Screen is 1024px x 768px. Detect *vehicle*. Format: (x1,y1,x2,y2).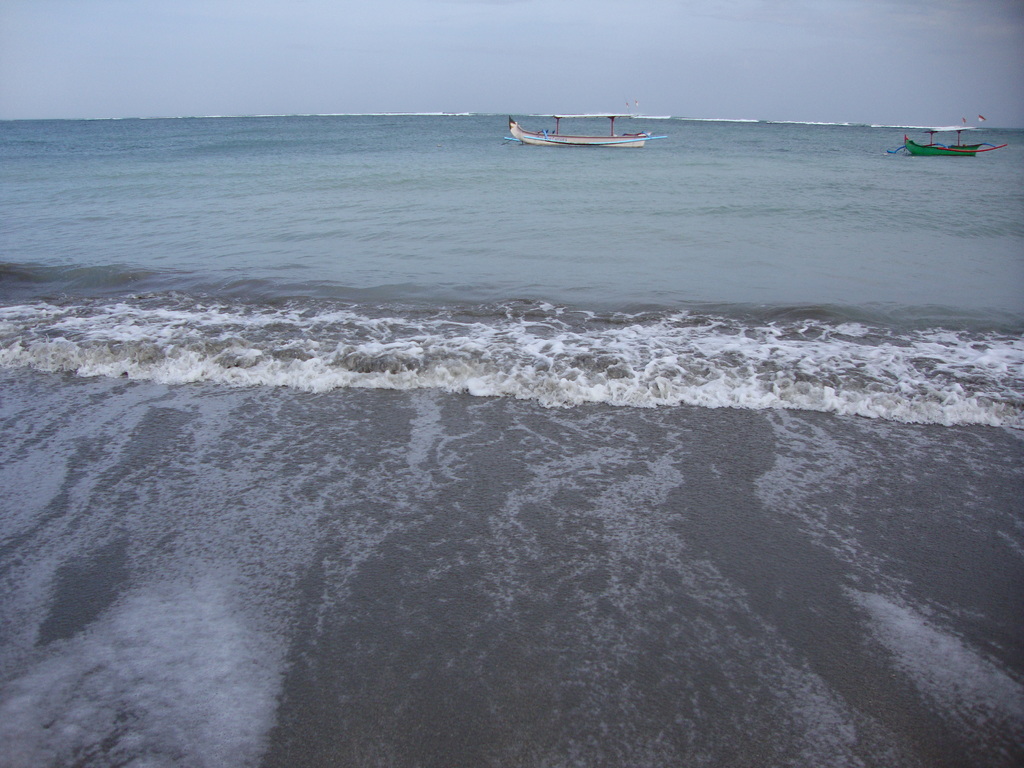
(889,127,1006,156).
